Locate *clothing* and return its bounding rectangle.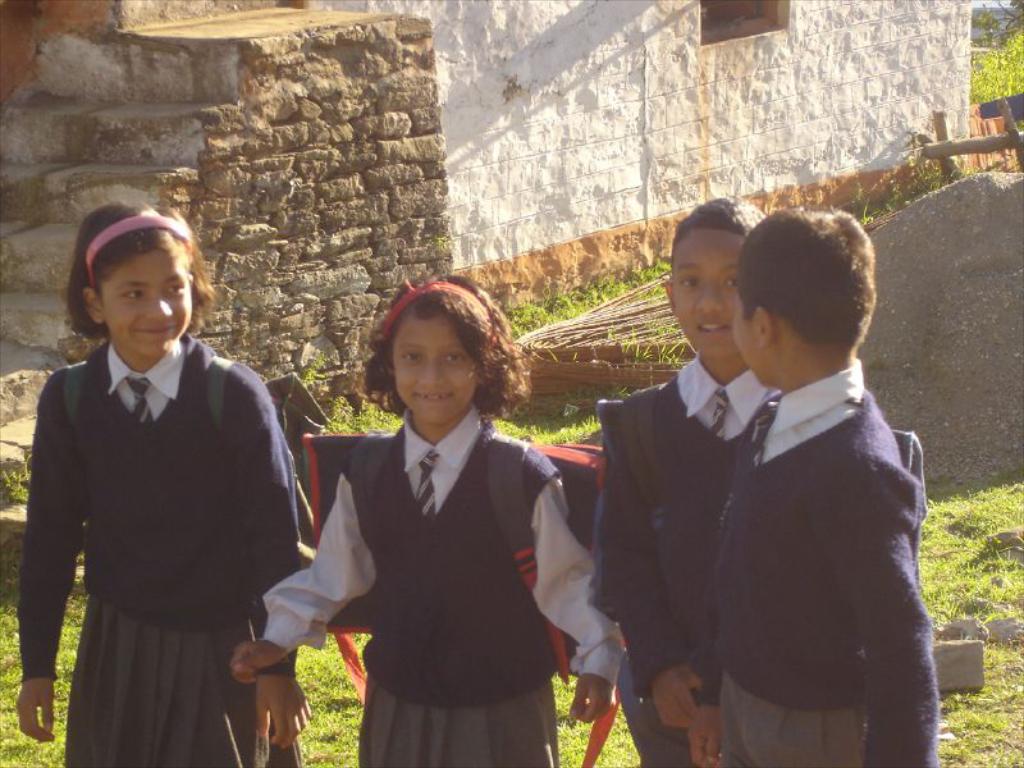
box=[586, 388, 785, 767].
